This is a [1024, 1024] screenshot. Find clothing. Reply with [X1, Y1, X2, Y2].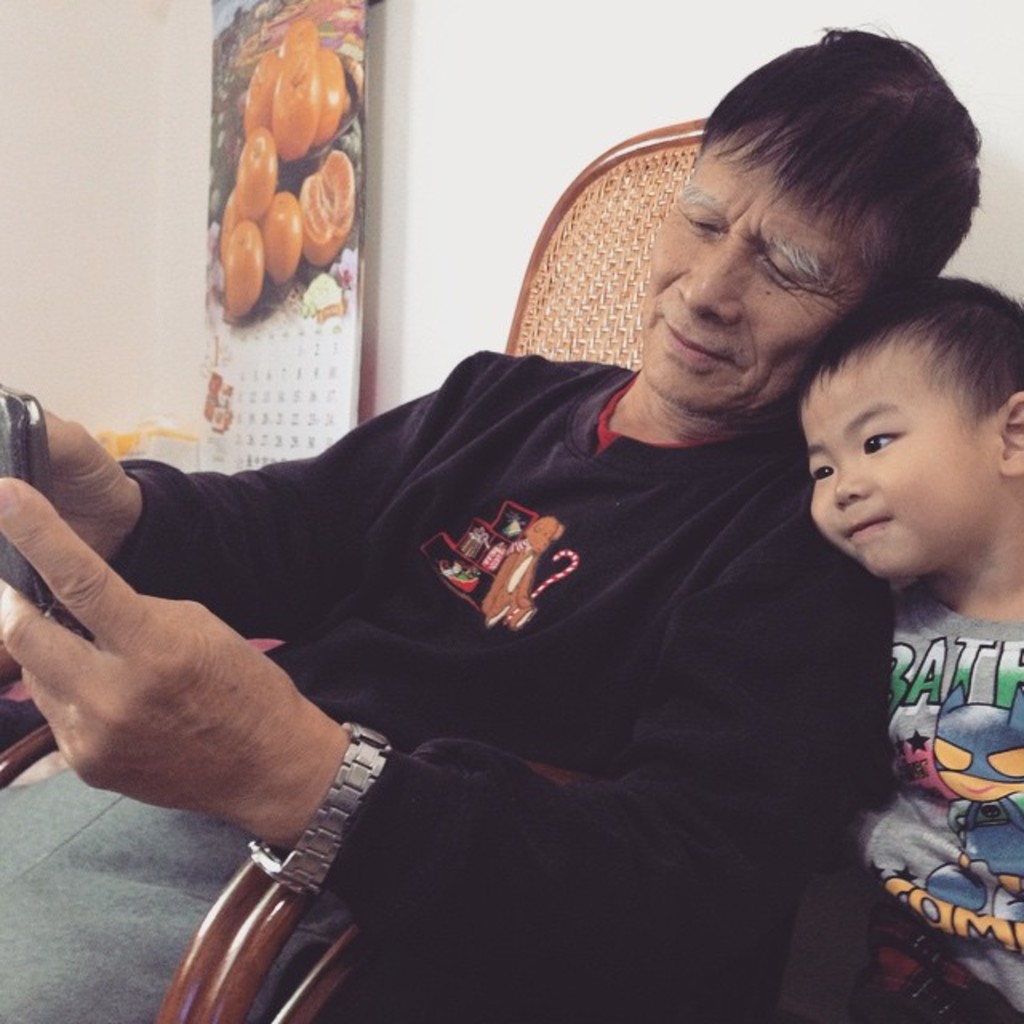
[883, 582, 1022, 1022].
